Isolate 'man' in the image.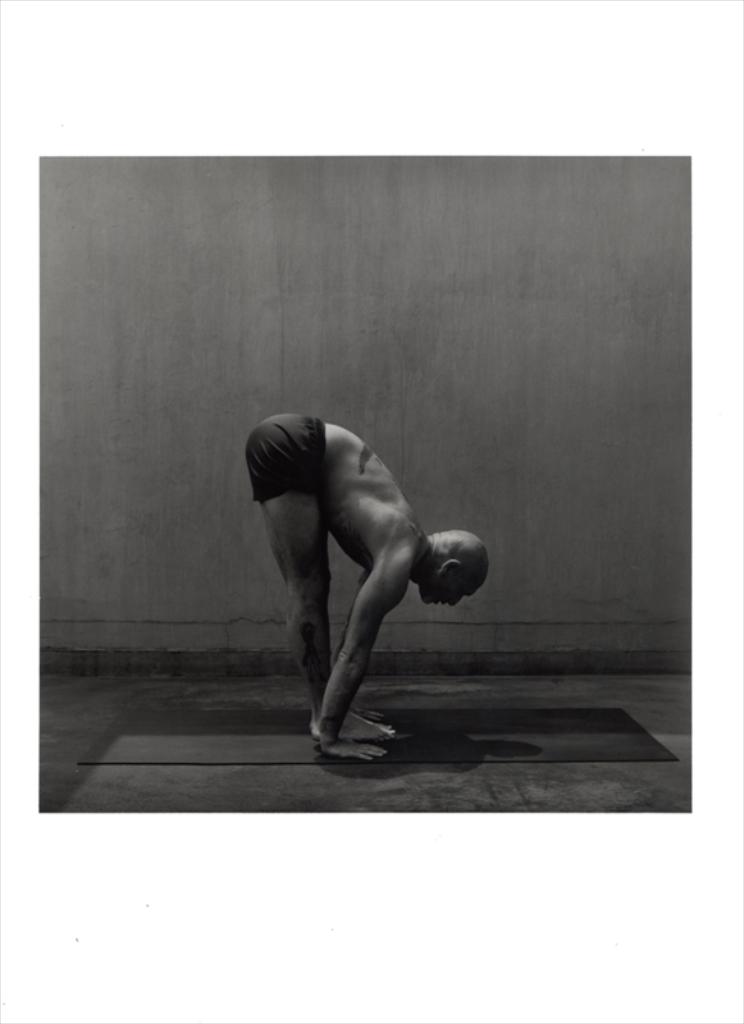
Isolated region: x1=236, y1=383, x2=497, y2=767.
